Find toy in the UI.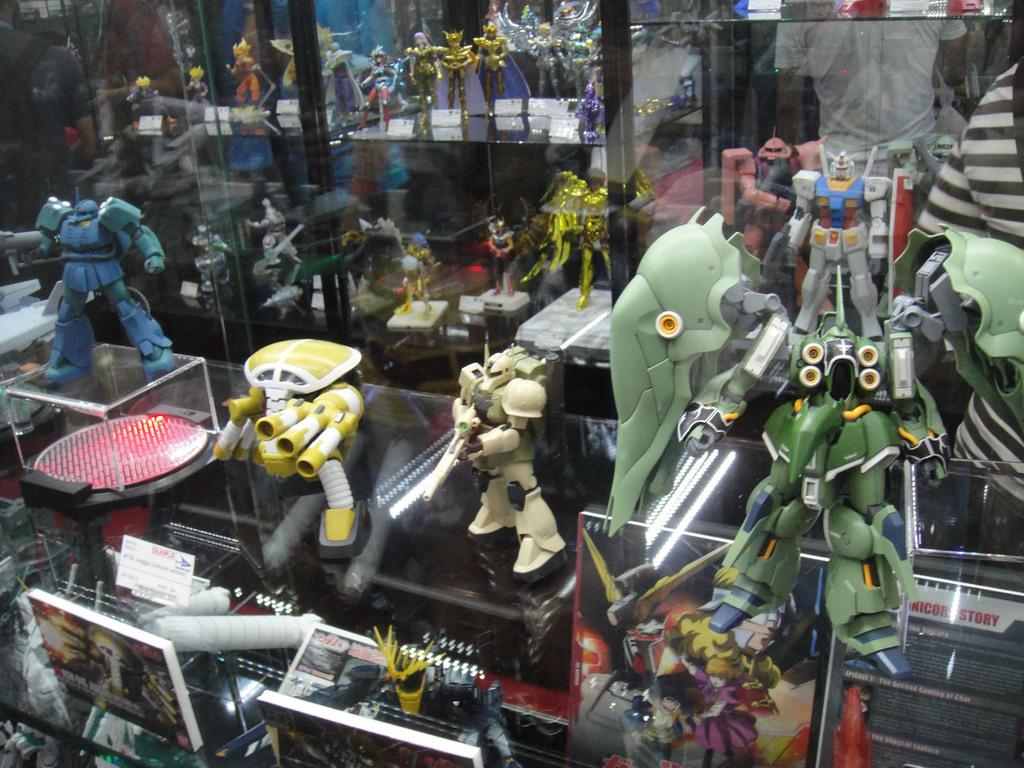
UI element at box=[211, 336, 366, 546].
